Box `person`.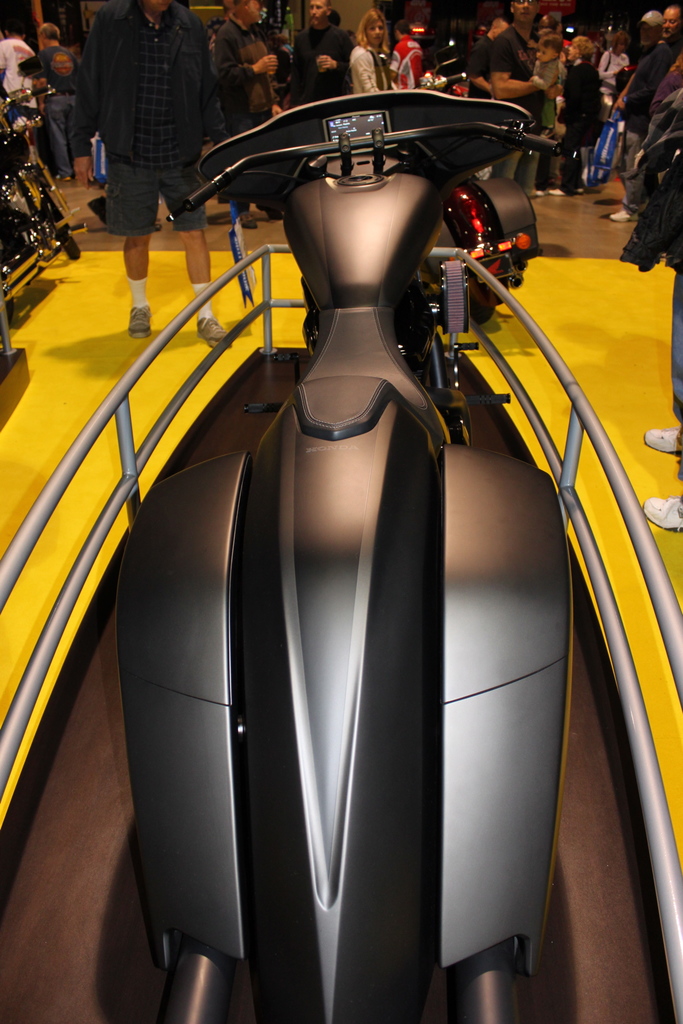
left=217, top=0, right=286, bottom=235.
